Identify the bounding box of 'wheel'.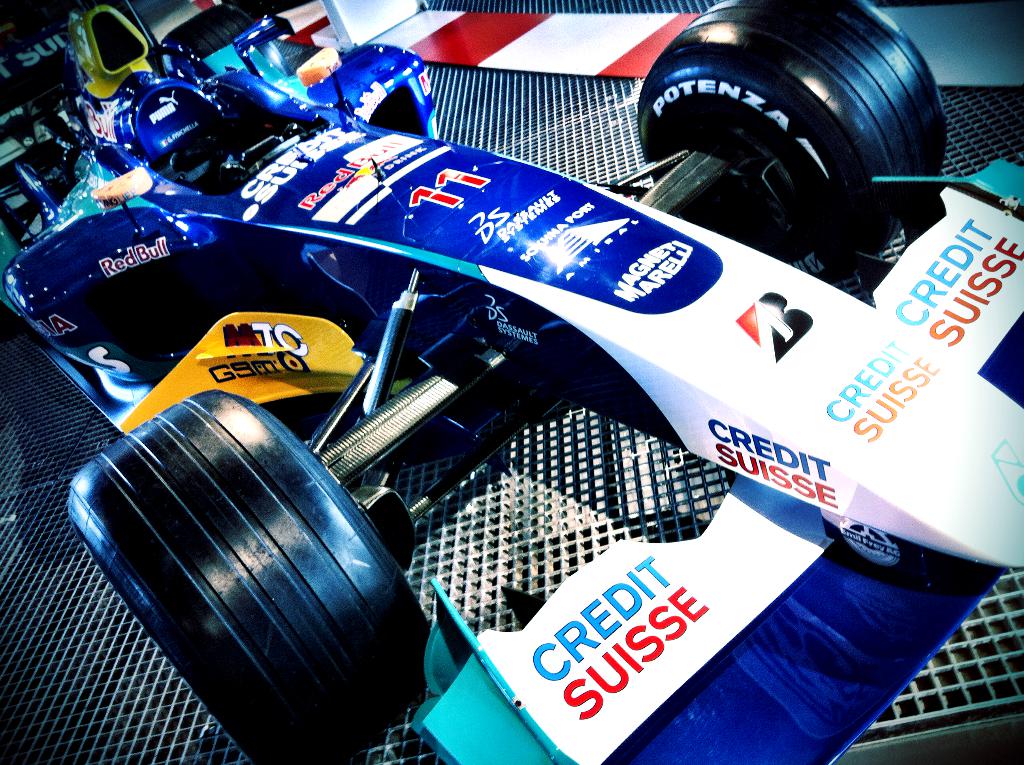
[x1=638, y1=0, x2=949, y2=277].
